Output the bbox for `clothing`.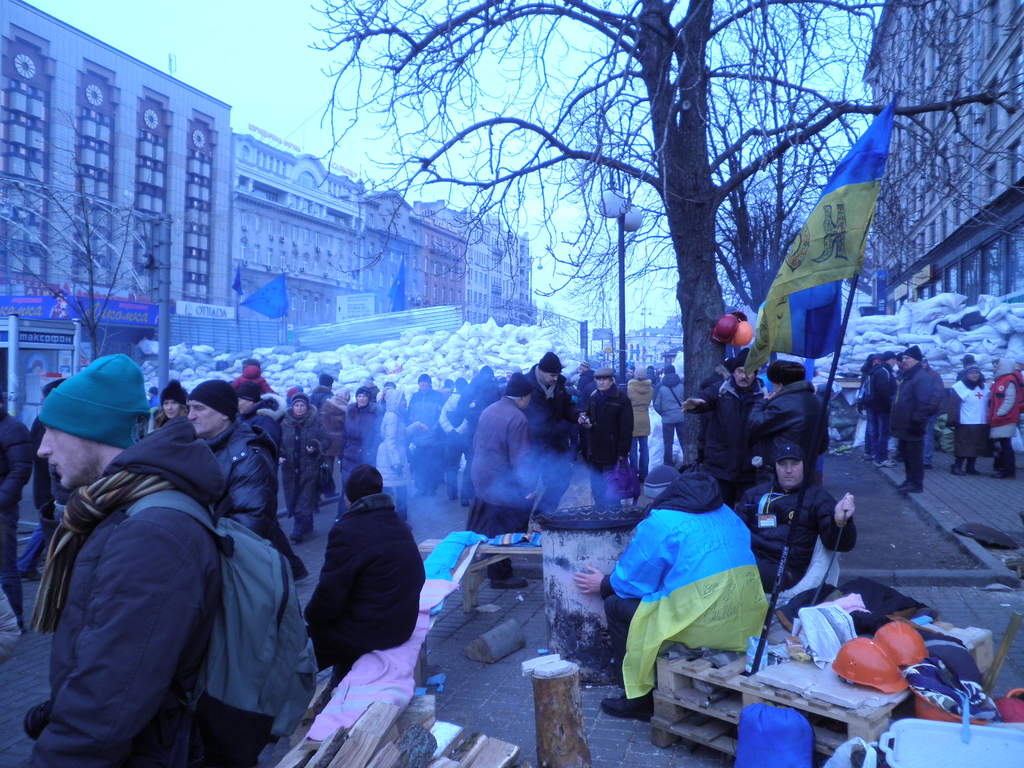
{"x1": 735, "y1": 466, "x2": 852, "y2": 614}.
